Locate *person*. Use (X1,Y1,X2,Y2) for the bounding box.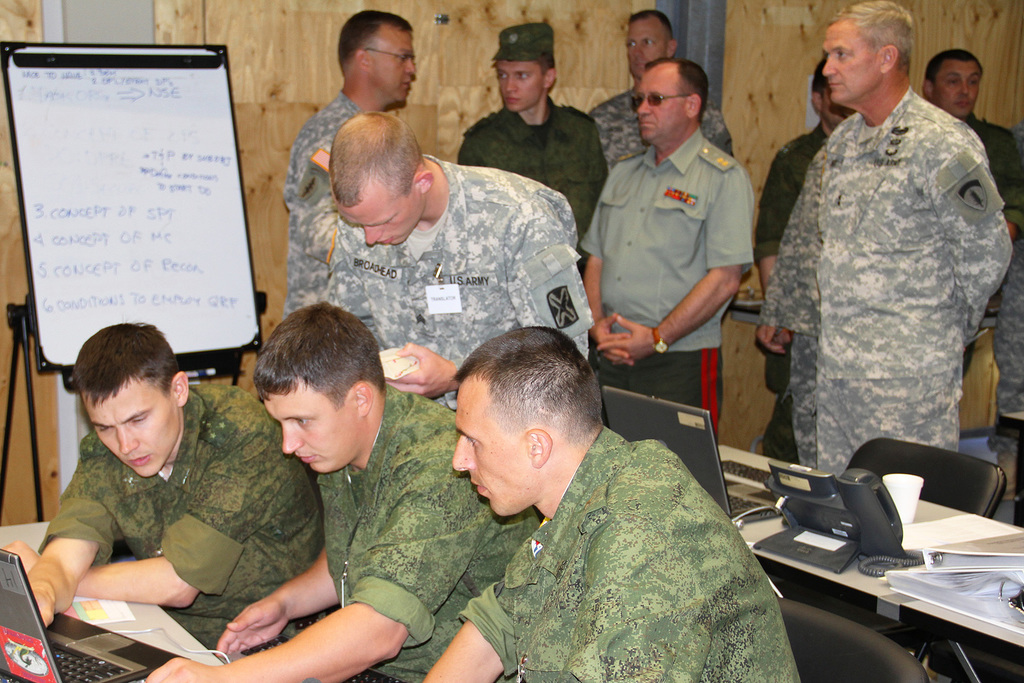
(312,110,598,413).
